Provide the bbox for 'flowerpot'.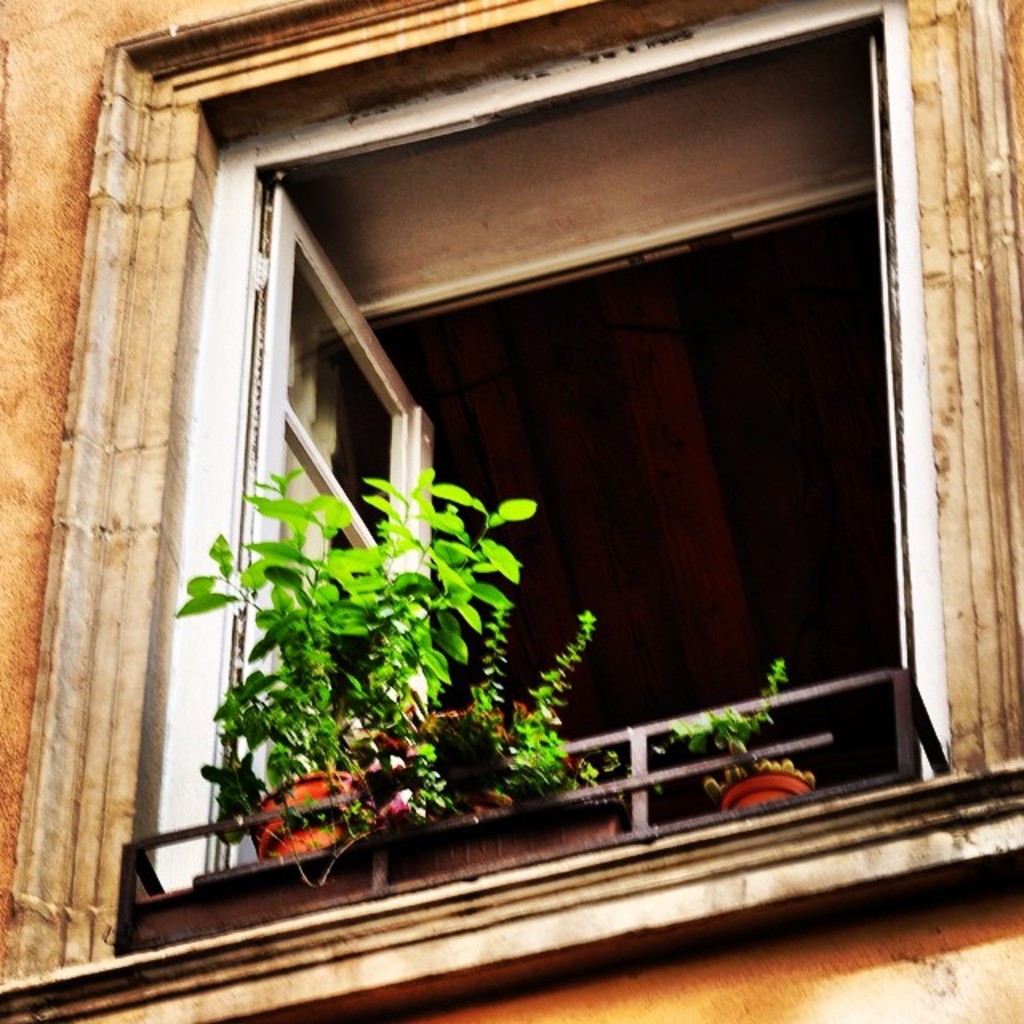
[left=714, top=768, right=811, bottom=814].
